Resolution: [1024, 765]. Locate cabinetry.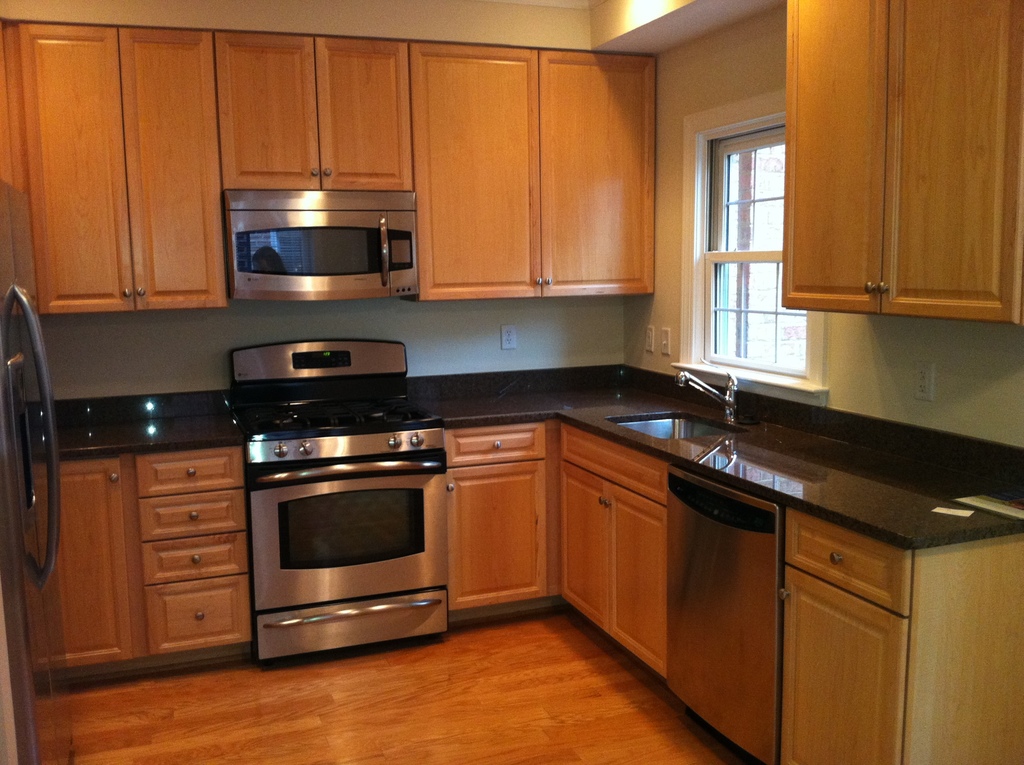
[405,42,661,303].
